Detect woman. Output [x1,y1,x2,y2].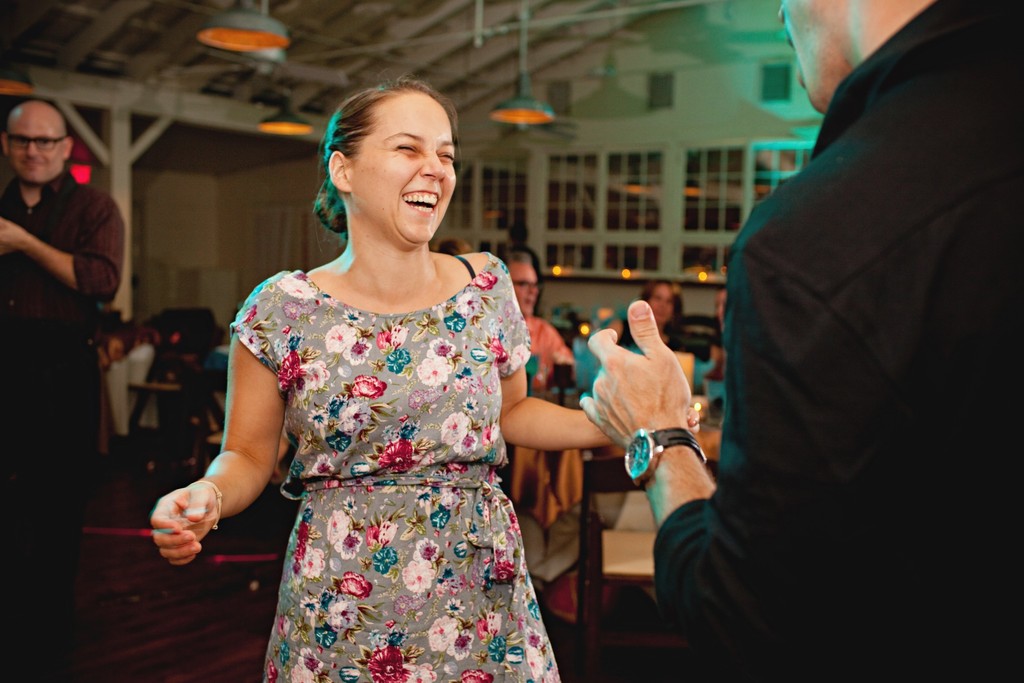
[605,281,685,357].
